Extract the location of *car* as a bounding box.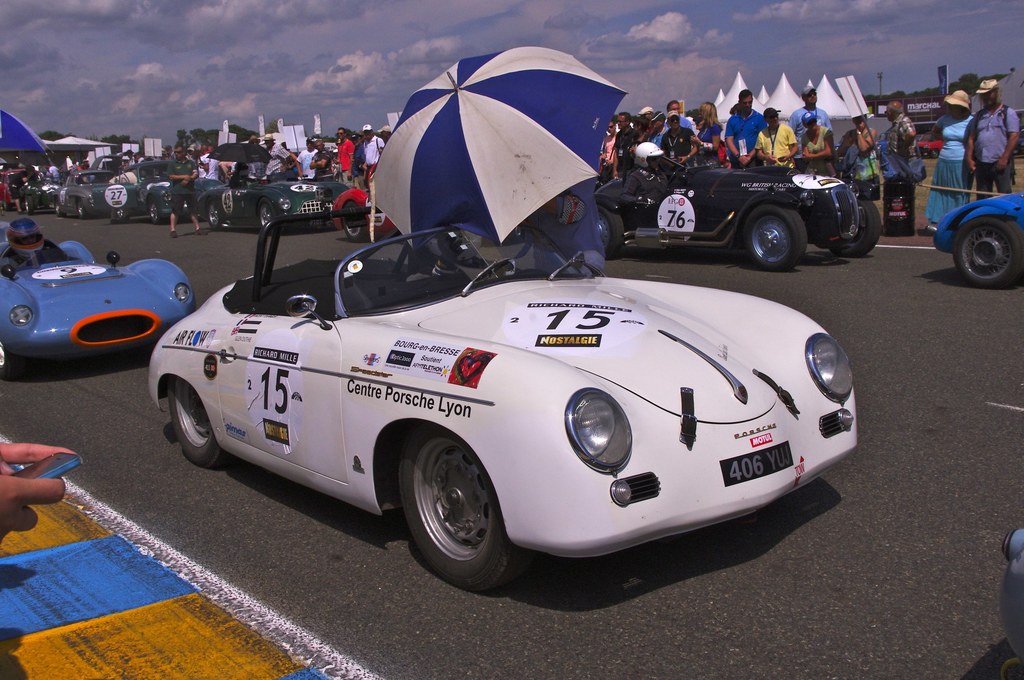
detection(587, 145, 887, 280).
